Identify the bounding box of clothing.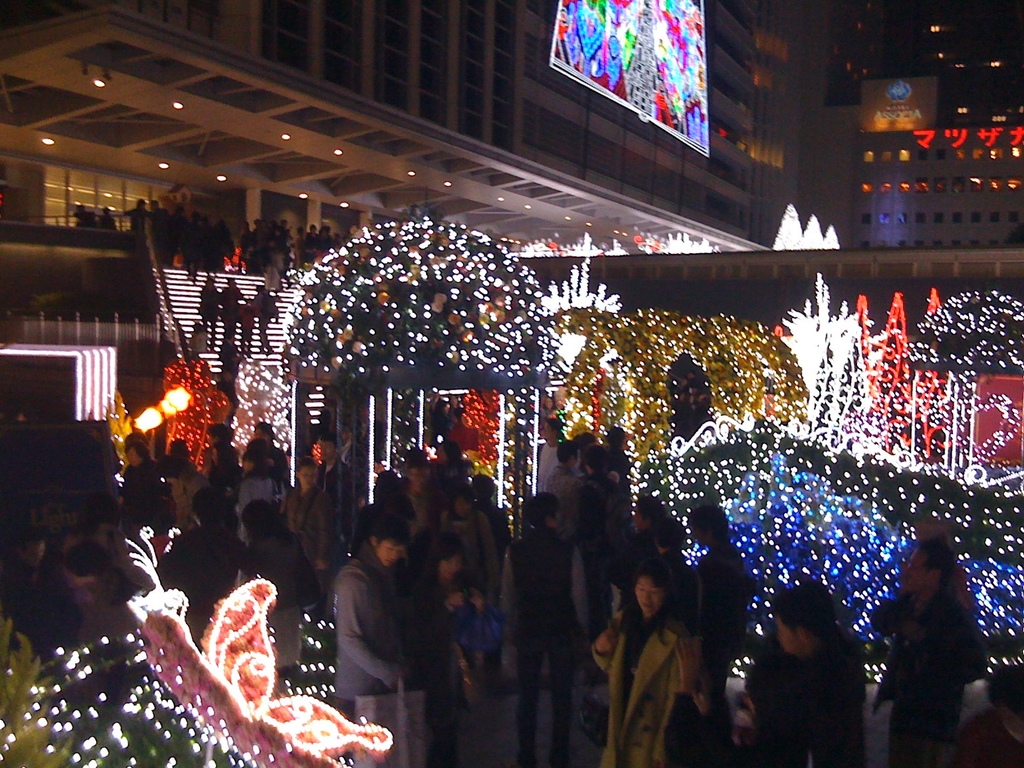
pyautogui.locateOnScreen(874, 593, 991, 767).
